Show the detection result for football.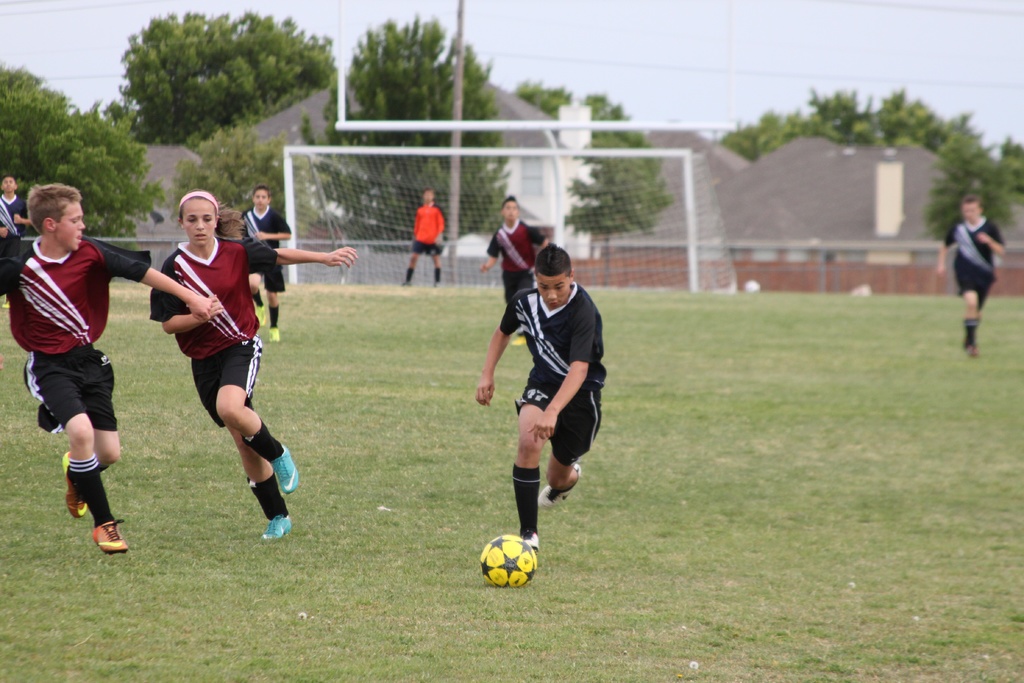
(478, 532, 536, 589).
